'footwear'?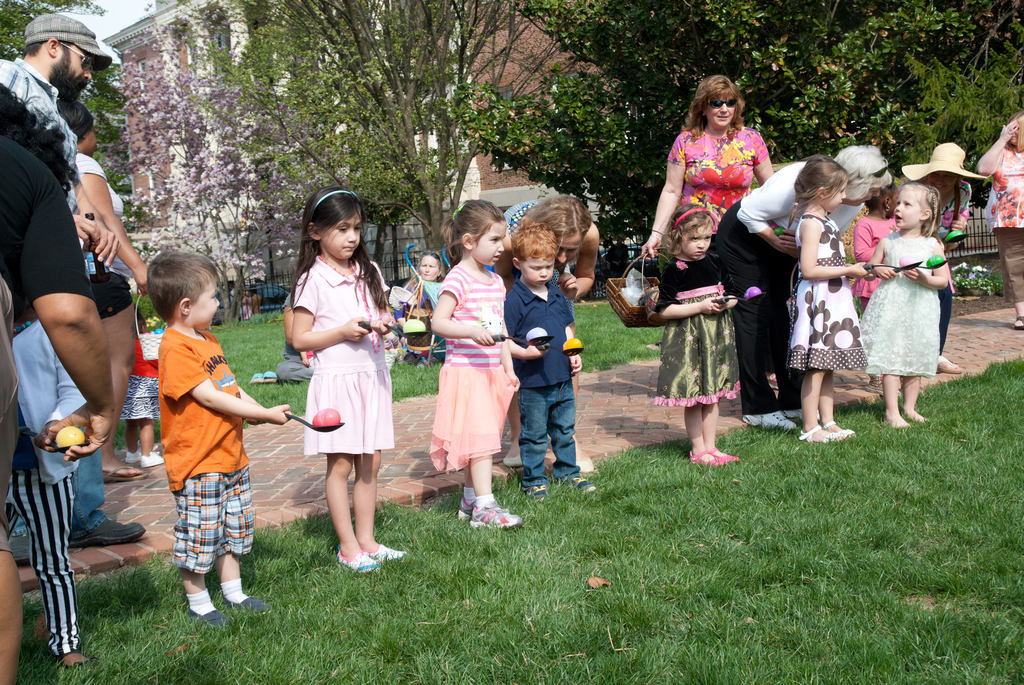
detection(102, 465, 152, 483)
